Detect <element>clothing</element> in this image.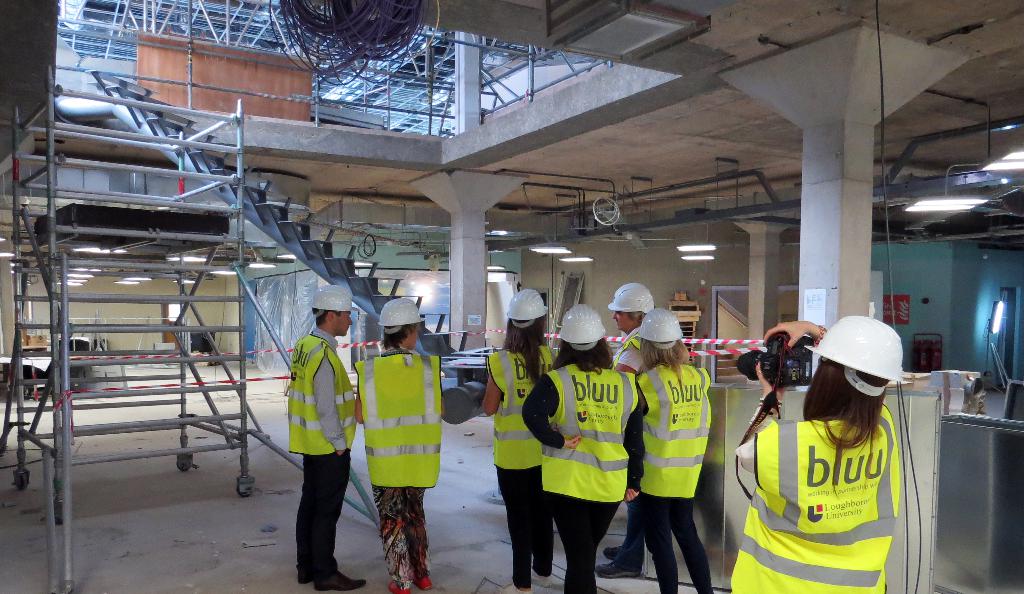
Detection: box(612, 331, 646, 566).
